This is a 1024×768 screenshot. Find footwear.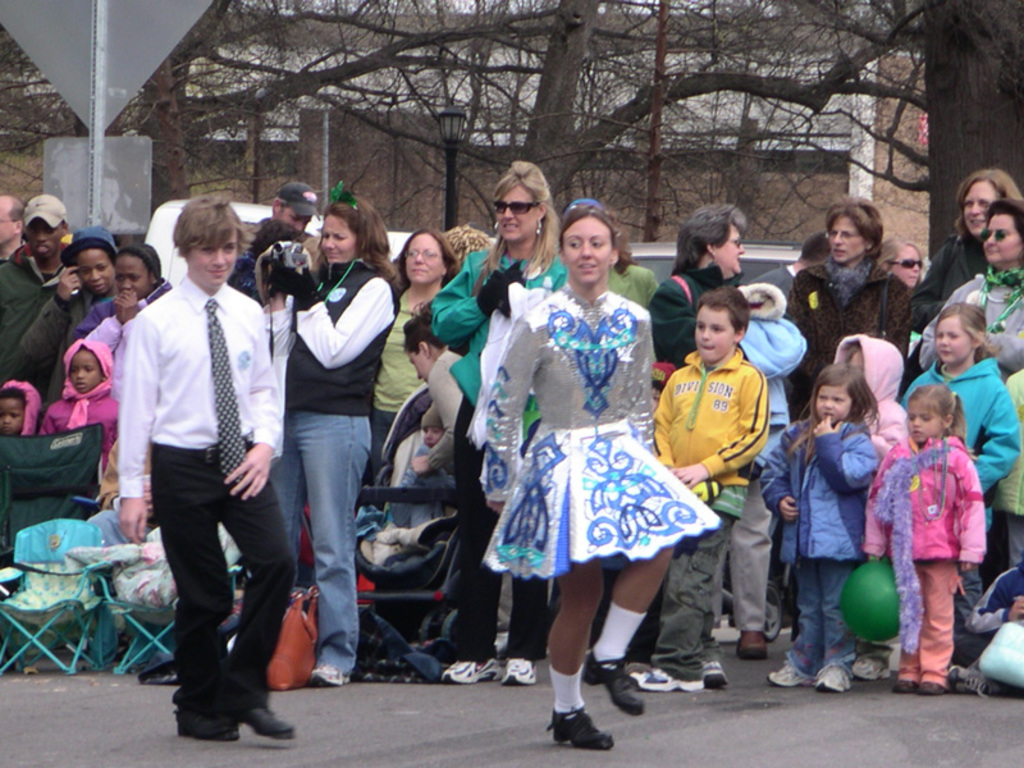
Bounding box: bbox=(443, 658, 499, 690).
